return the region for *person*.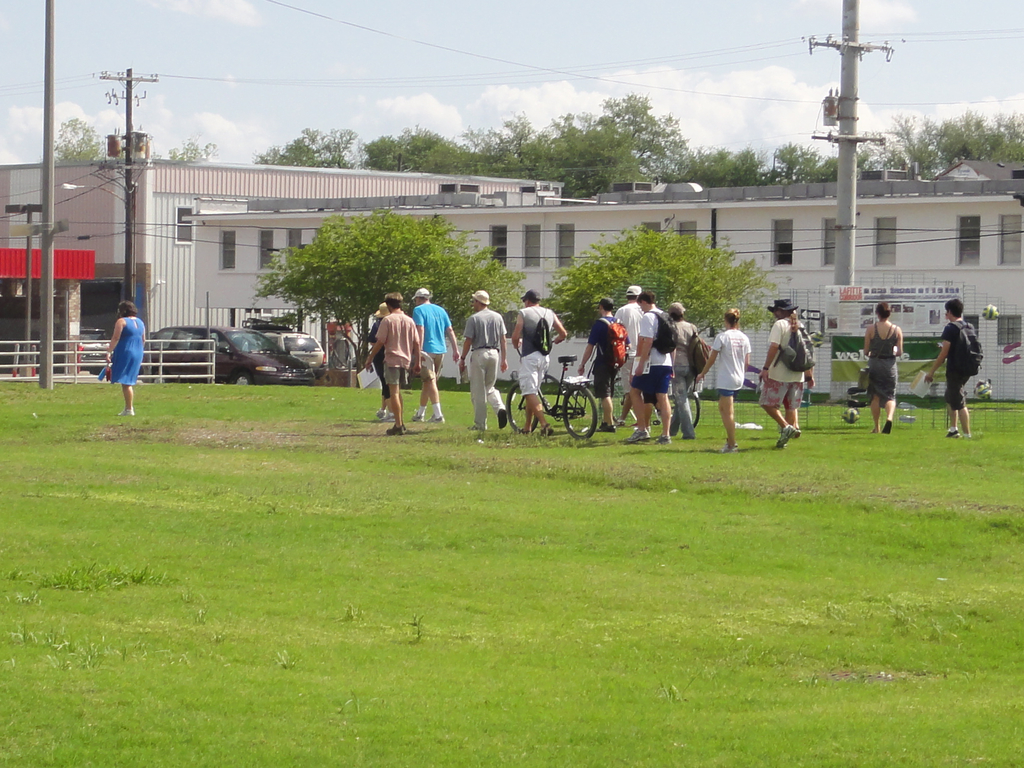
575 299 629 432.
